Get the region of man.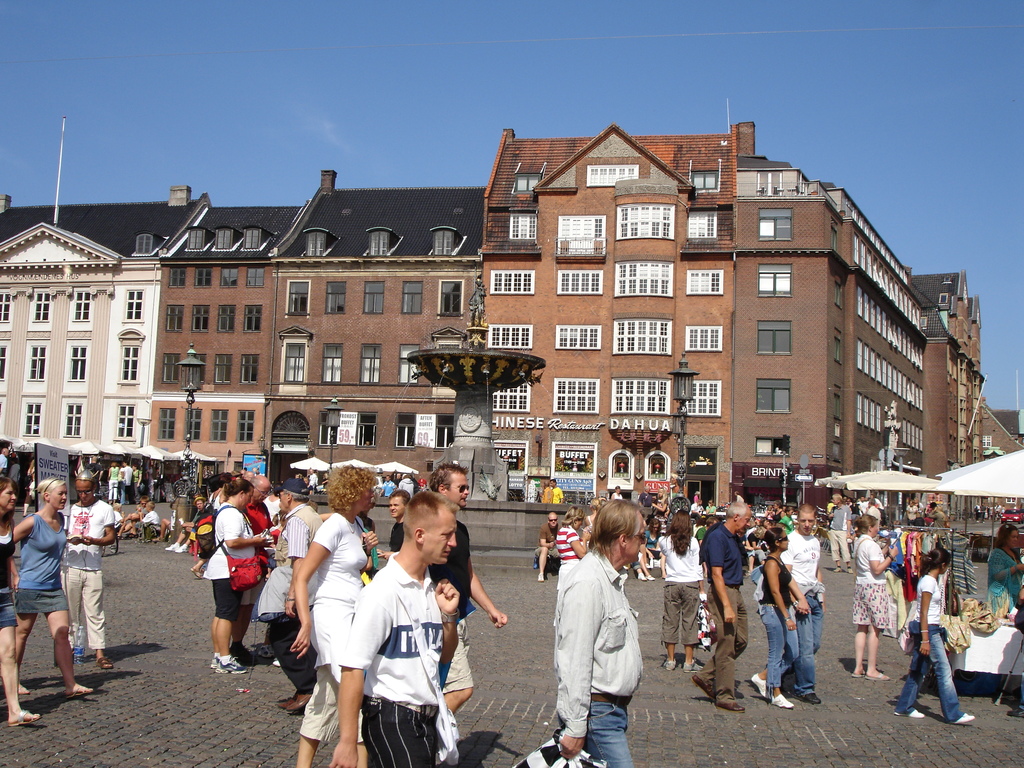
crop(60, 468, 115, 670).
